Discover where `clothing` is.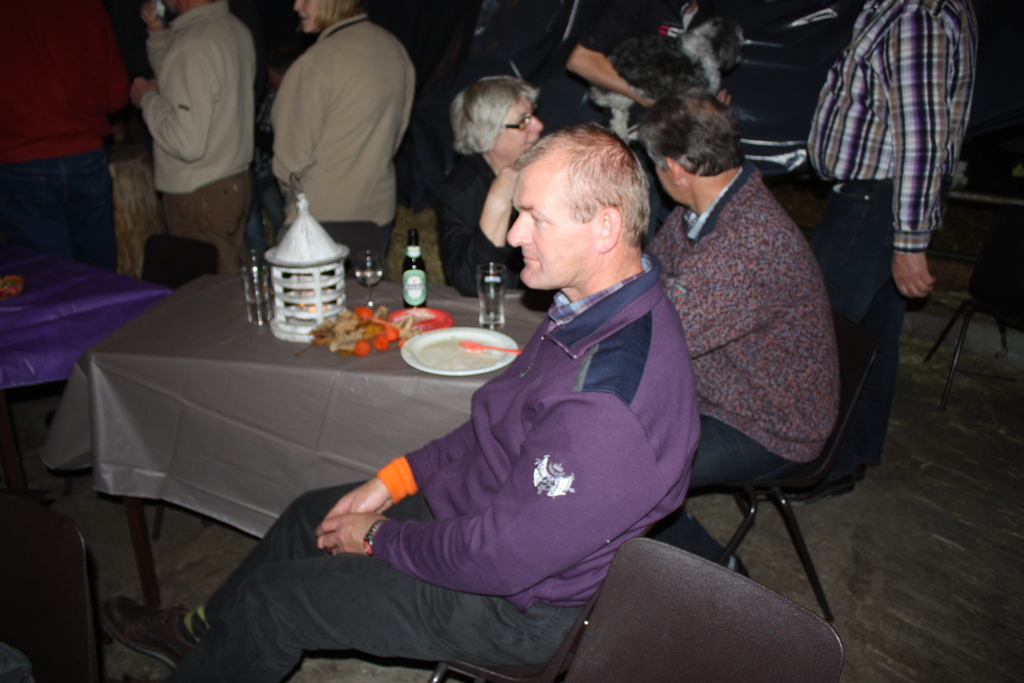
Discovered at 139/0/259/273.
